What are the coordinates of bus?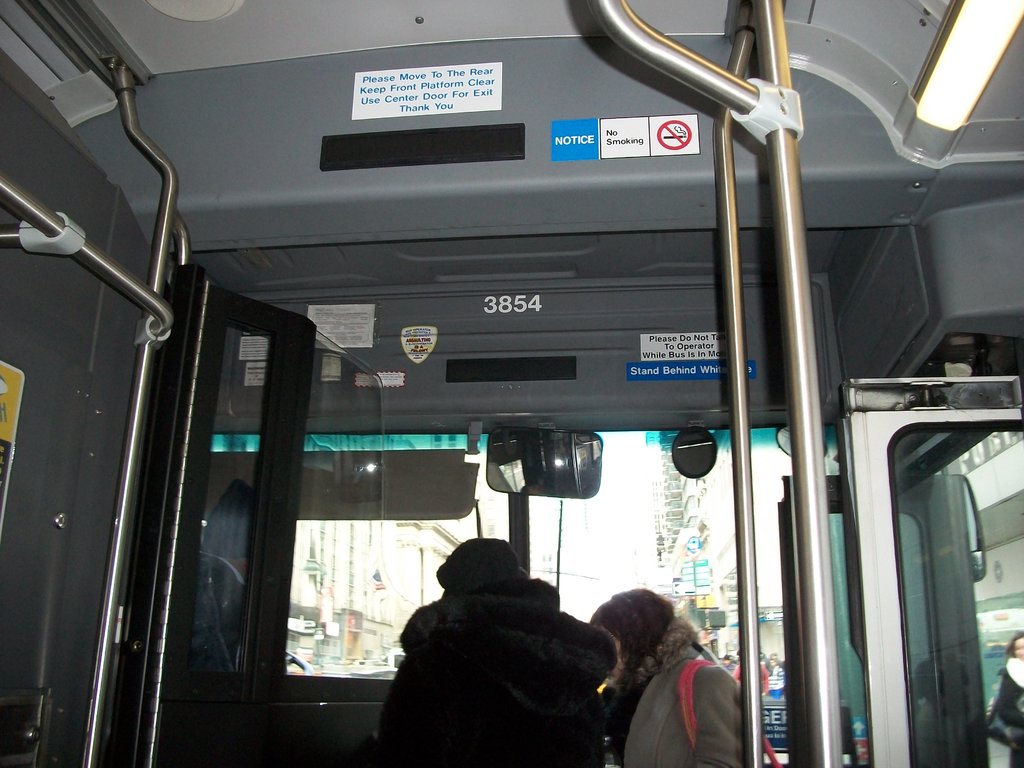
x1=0, y1=0, x2=1023, y2=767.
